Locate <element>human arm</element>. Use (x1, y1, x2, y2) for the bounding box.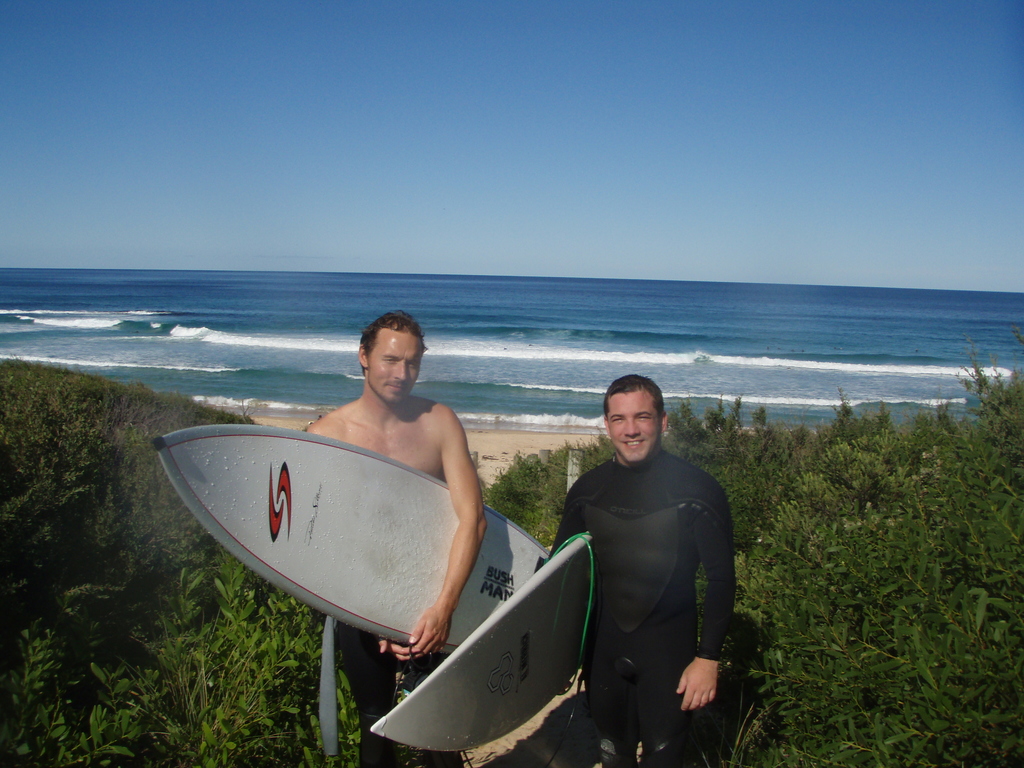
(666, 483, 734, 709).
